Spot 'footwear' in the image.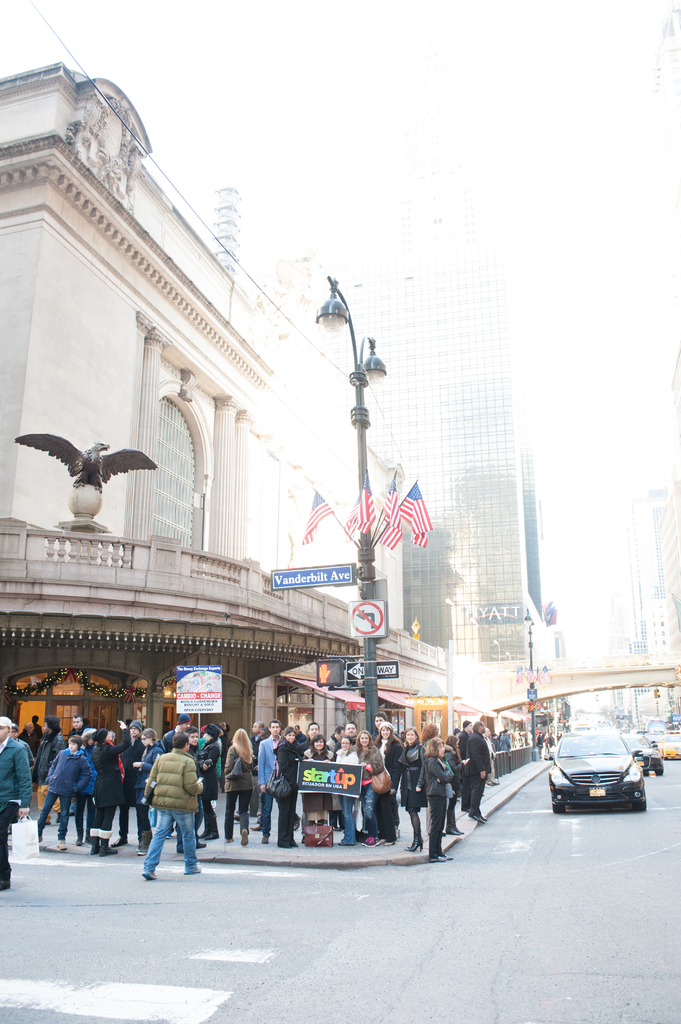
'footwear' found at [361,836,376,849].
